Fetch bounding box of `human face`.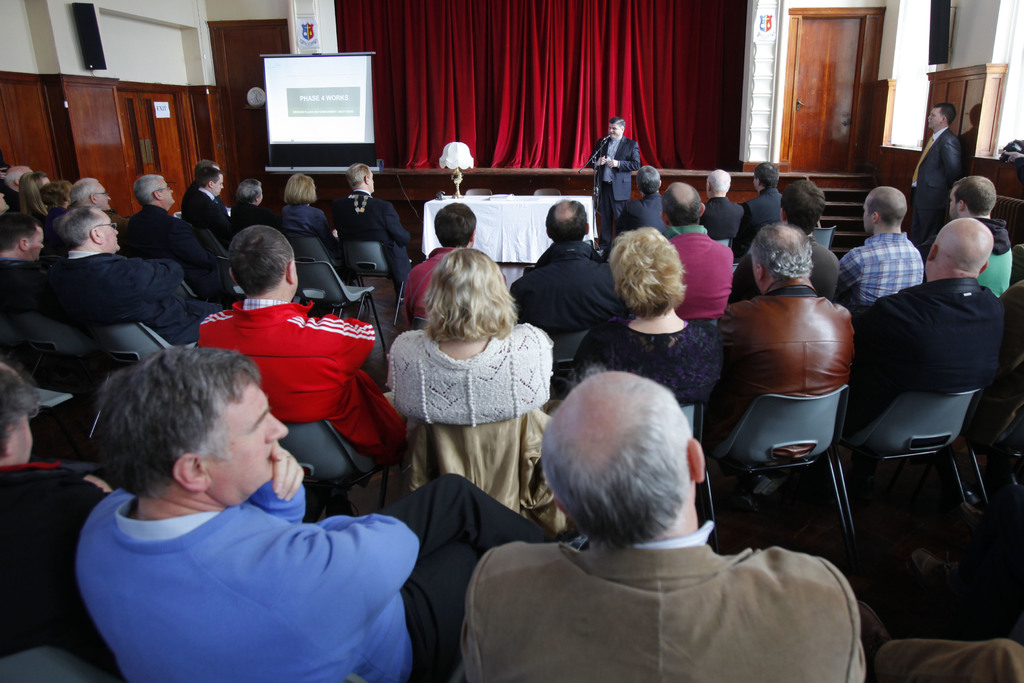
Bbox: (x1=212, y1=379, x2=287, y2=507).
